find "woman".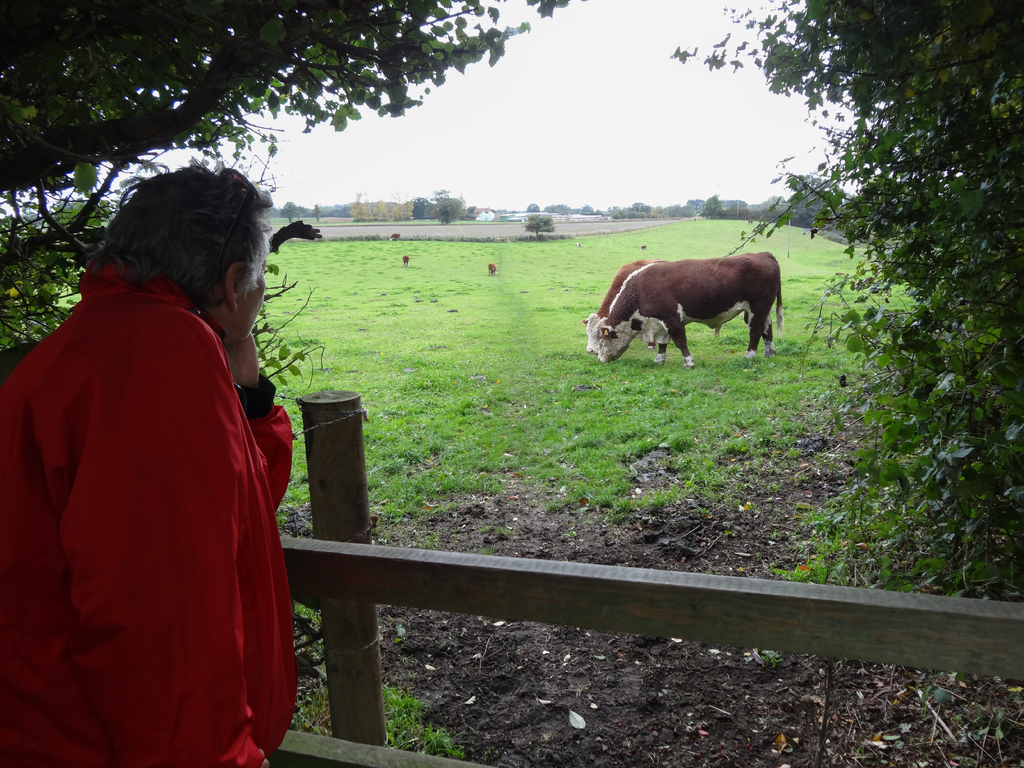
(42,177,299,587).
